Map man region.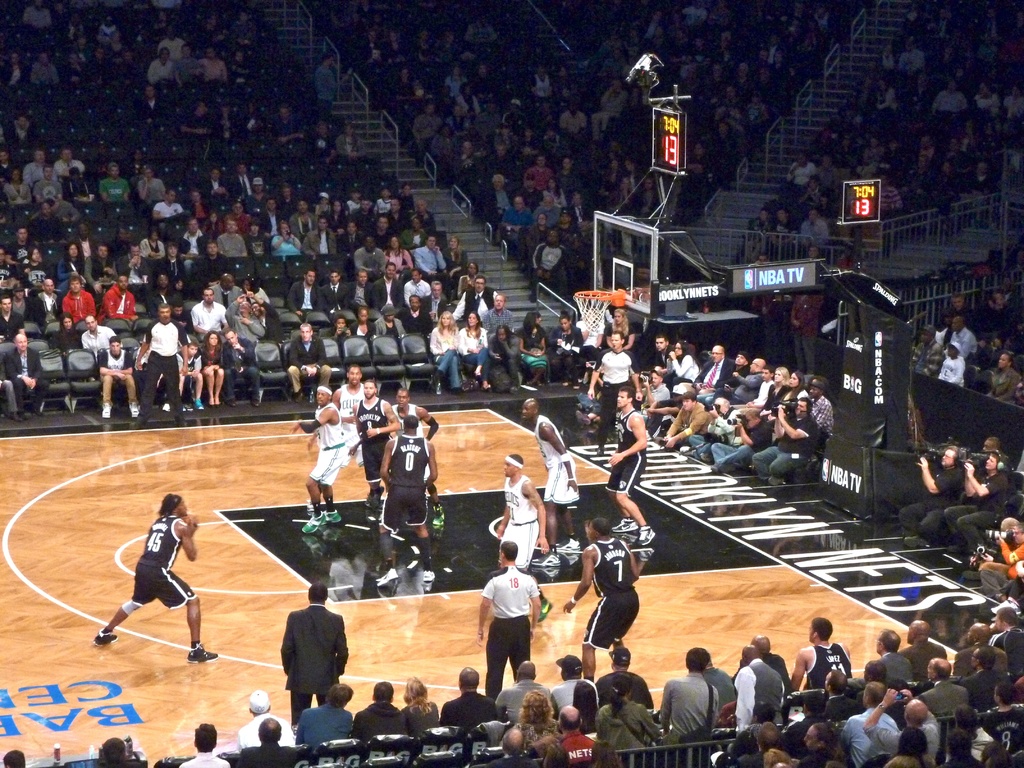
Mapped to locate(895, 625, 947, 681).
